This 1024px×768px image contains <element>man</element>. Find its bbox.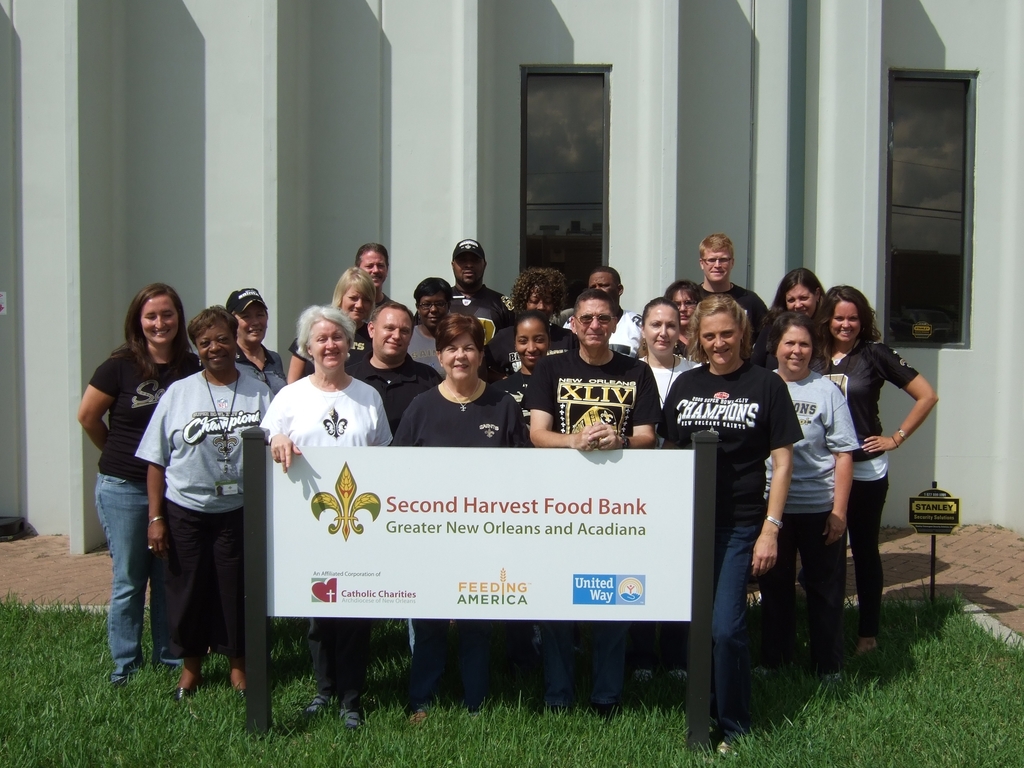
694,230,769,337.
